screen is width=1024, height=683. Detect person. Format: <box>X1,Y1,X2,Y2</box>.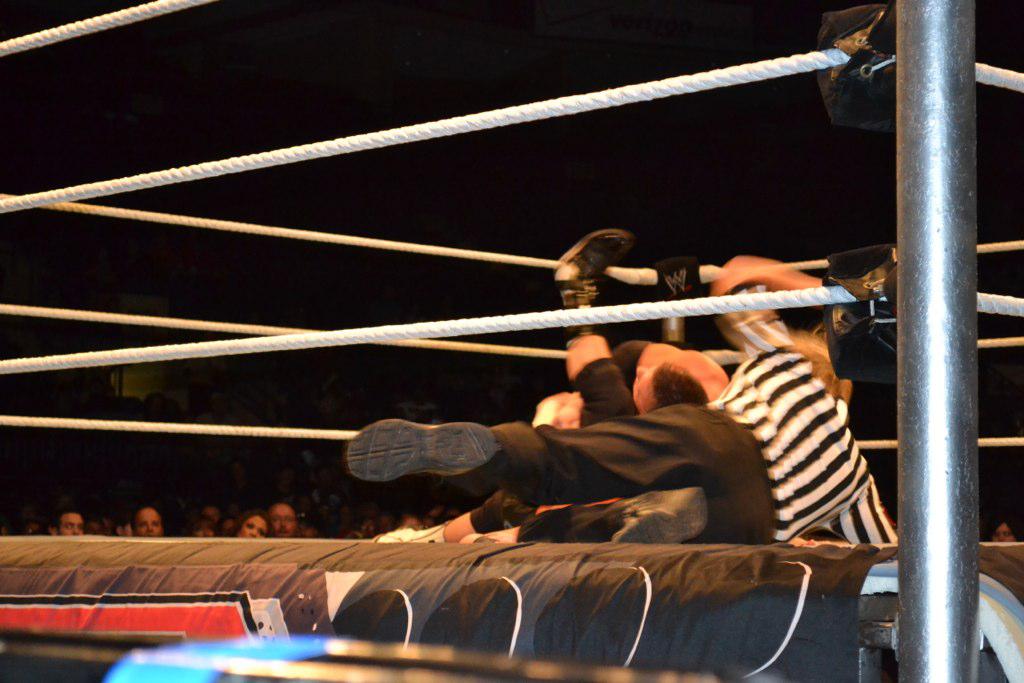
<box>58,502,85,534</box>.
